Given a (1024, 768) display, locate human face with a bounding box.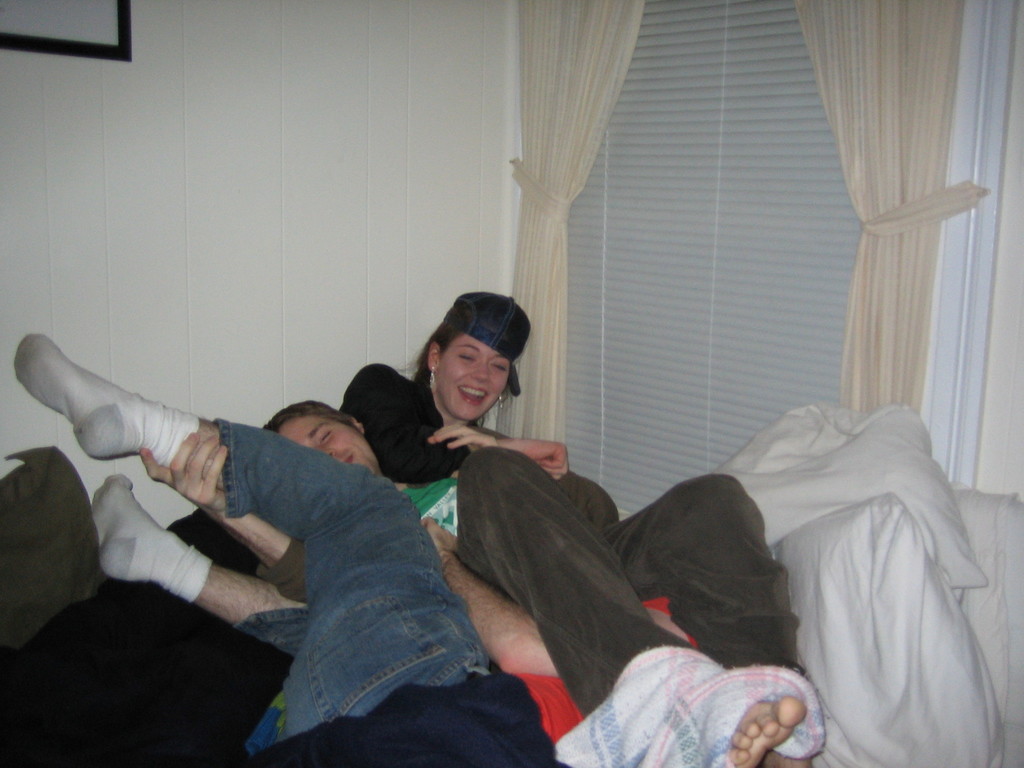
Located: {"x1": 280, "y1": 415, "x2": 376, "y2": 474}.
